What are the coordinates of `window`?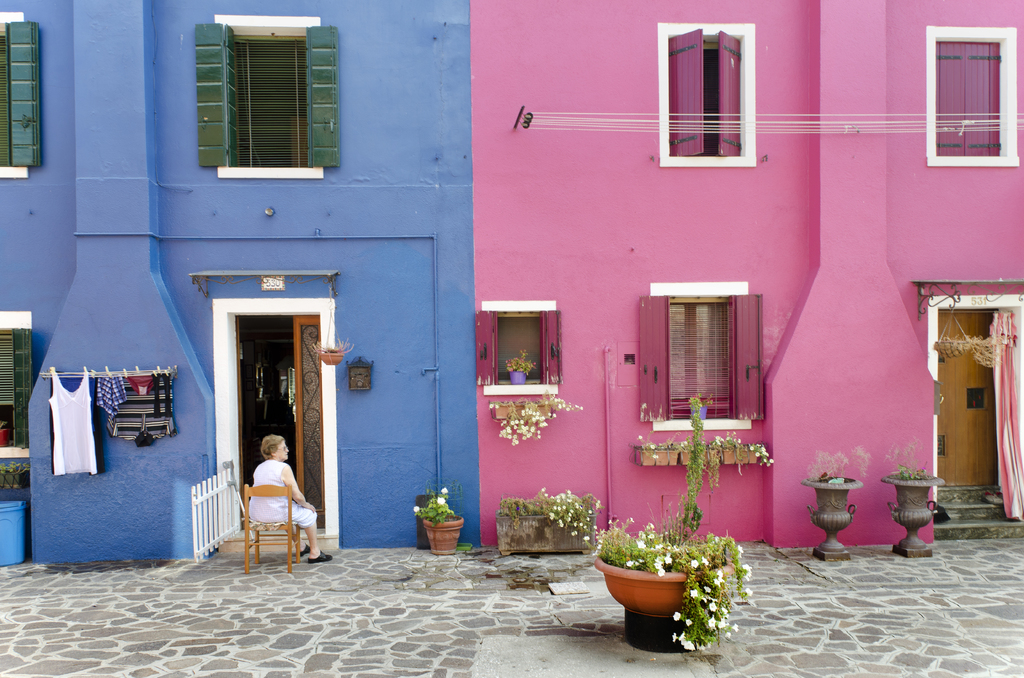
x1=0 y1=309 x2=31 y2=459.
